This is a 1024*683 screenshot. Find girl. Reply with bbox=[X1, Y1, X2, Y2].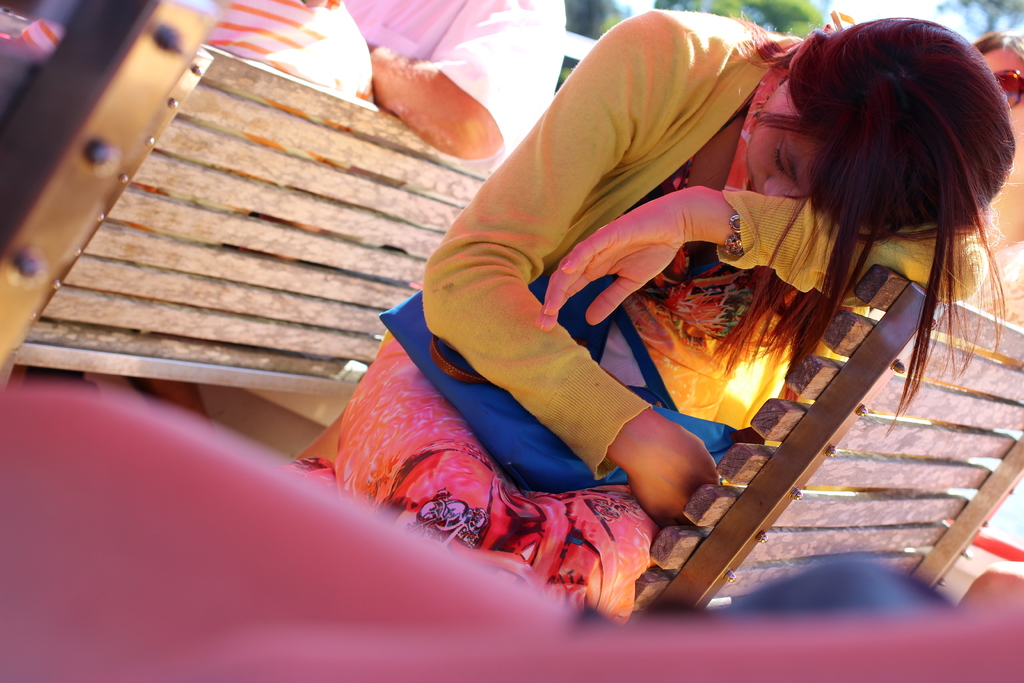
bbox=[970, 40, 1023, 292].
